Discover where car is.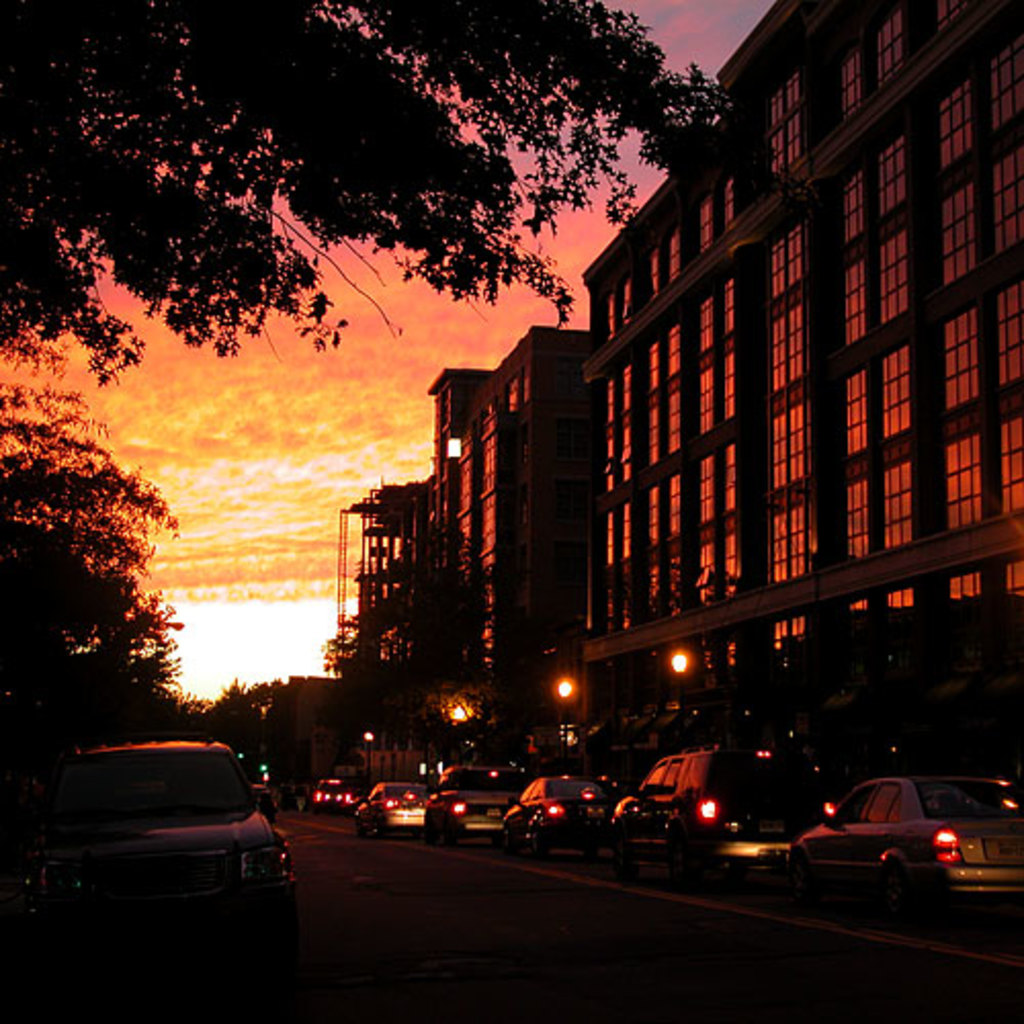
Discovered at locate(350, 782, 446, 836).
